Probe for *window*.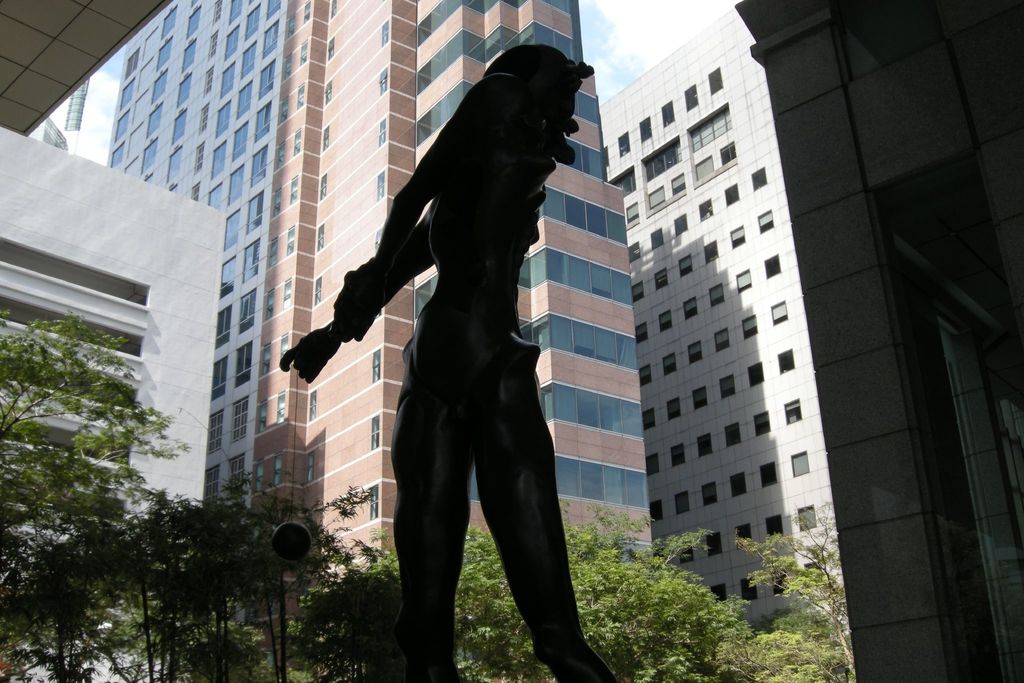
Probe result: bbox=[703, 242, 719, 262].
